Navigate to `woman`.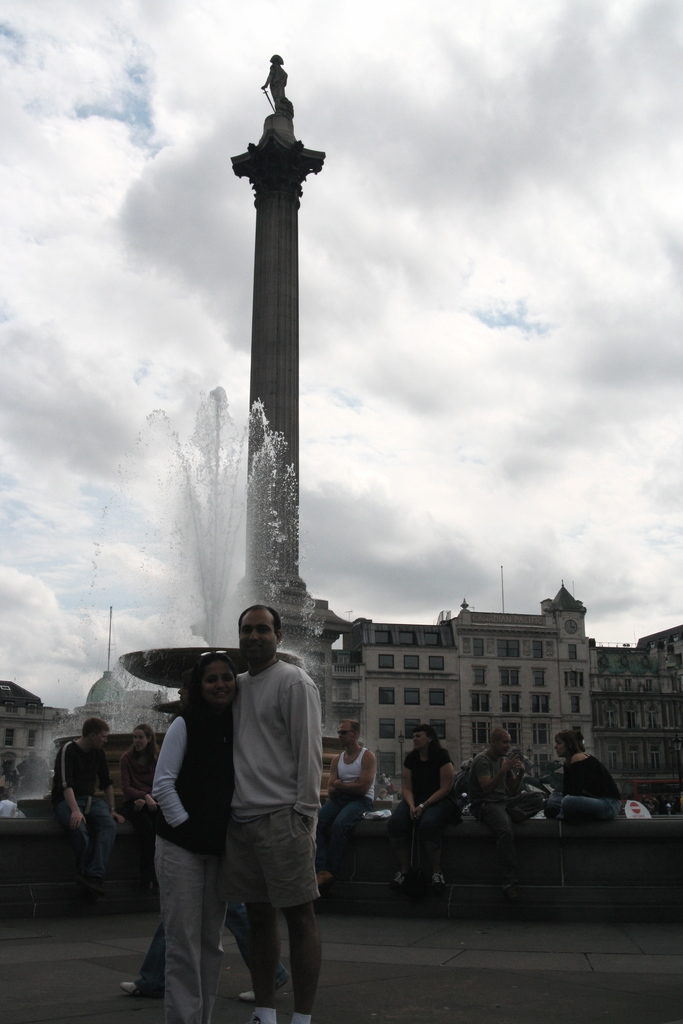
Navigation target: detection(115, 719, 167, 876).
